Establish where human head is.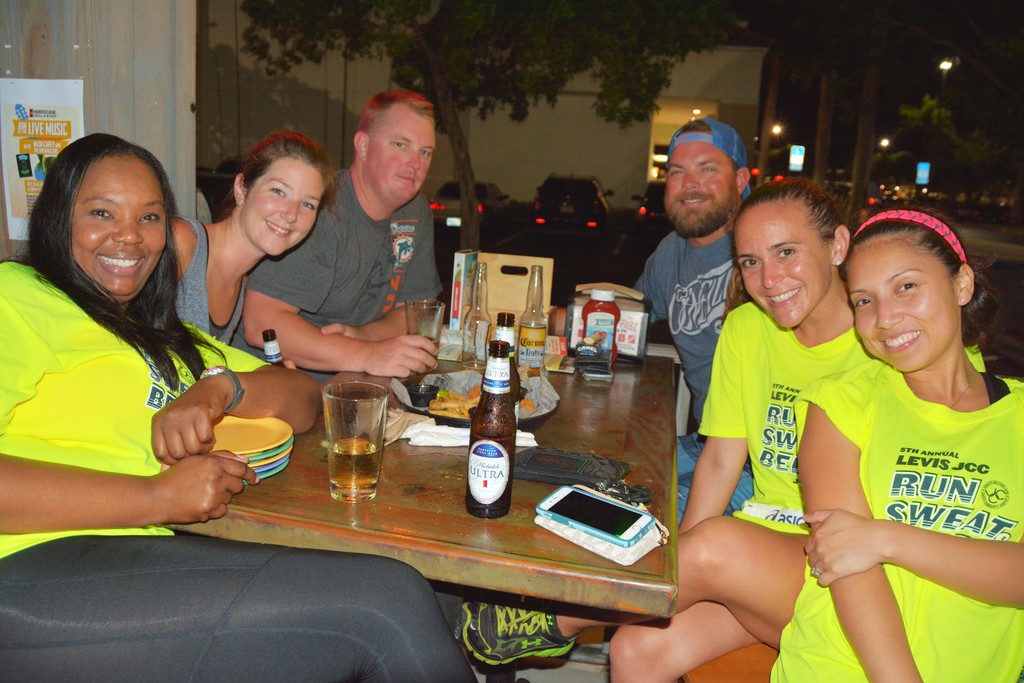
Established at bbox=(38, 131, 169, 293).
